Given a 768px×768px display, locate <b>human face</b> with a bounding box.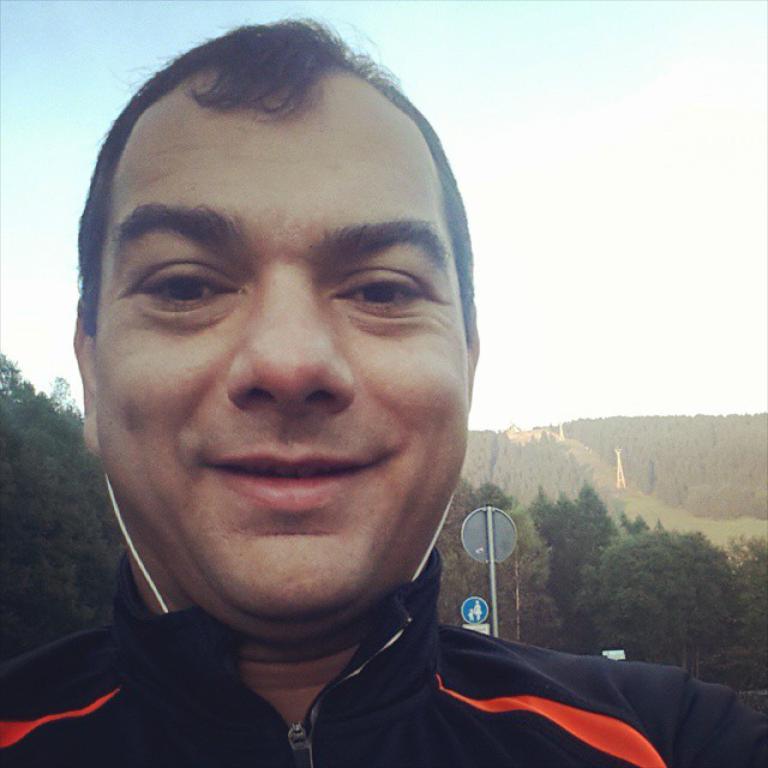
Located: x1=90 y1=79 x2=478 y2=625.
